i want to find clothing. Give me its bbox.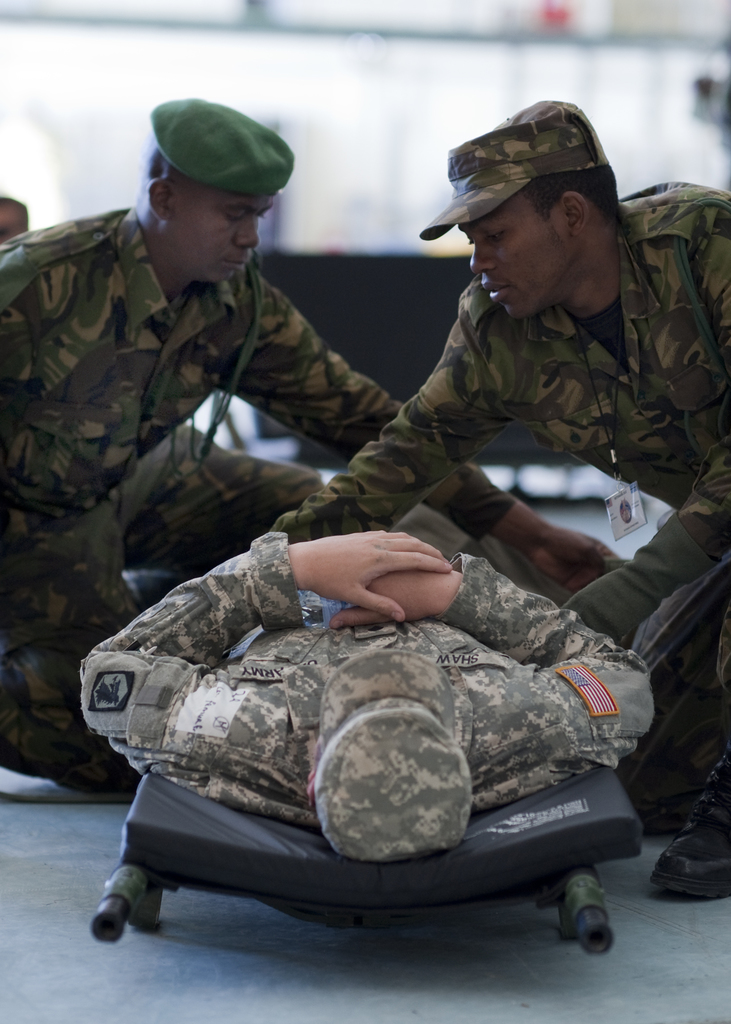
crop(267, 180, 730, 770).
